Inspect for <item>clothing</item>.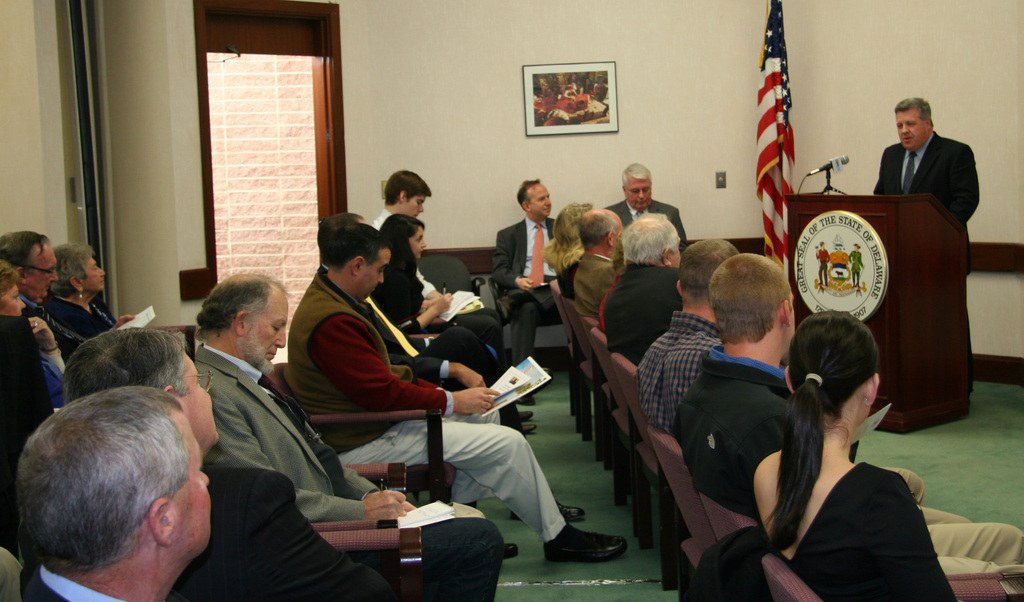
Inspection: BBox(602, 191, 698, 233).
